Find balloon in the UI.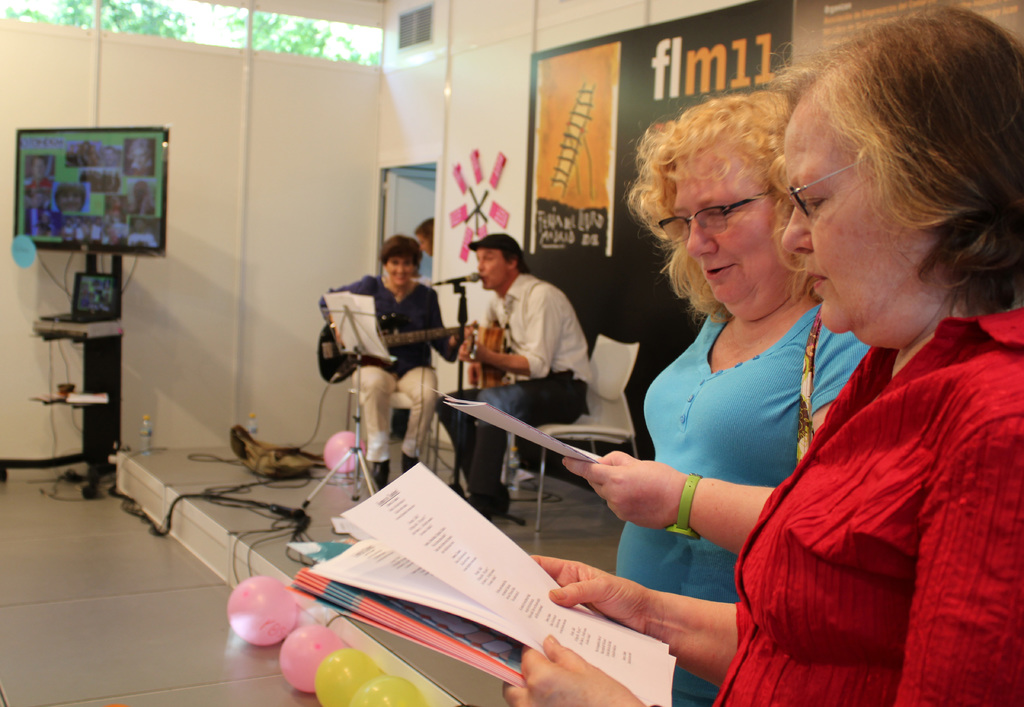
UI element at BBox(314, 651, 379, 706).
